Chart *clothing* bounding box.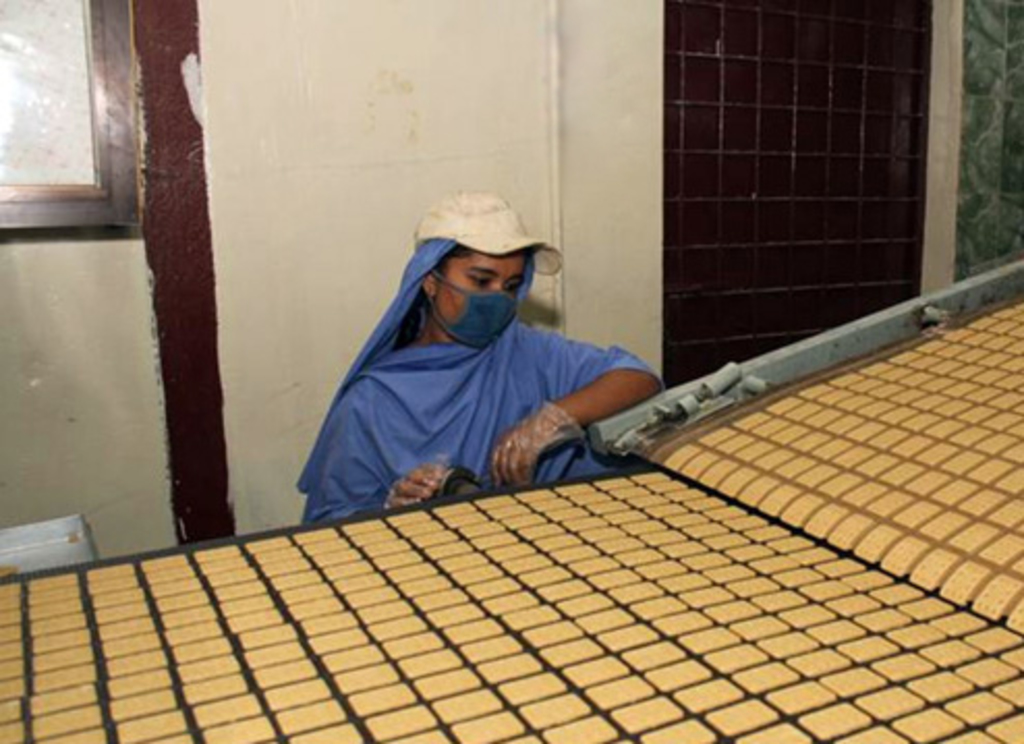
Charted: Rect(309, 205, 680, 506).
